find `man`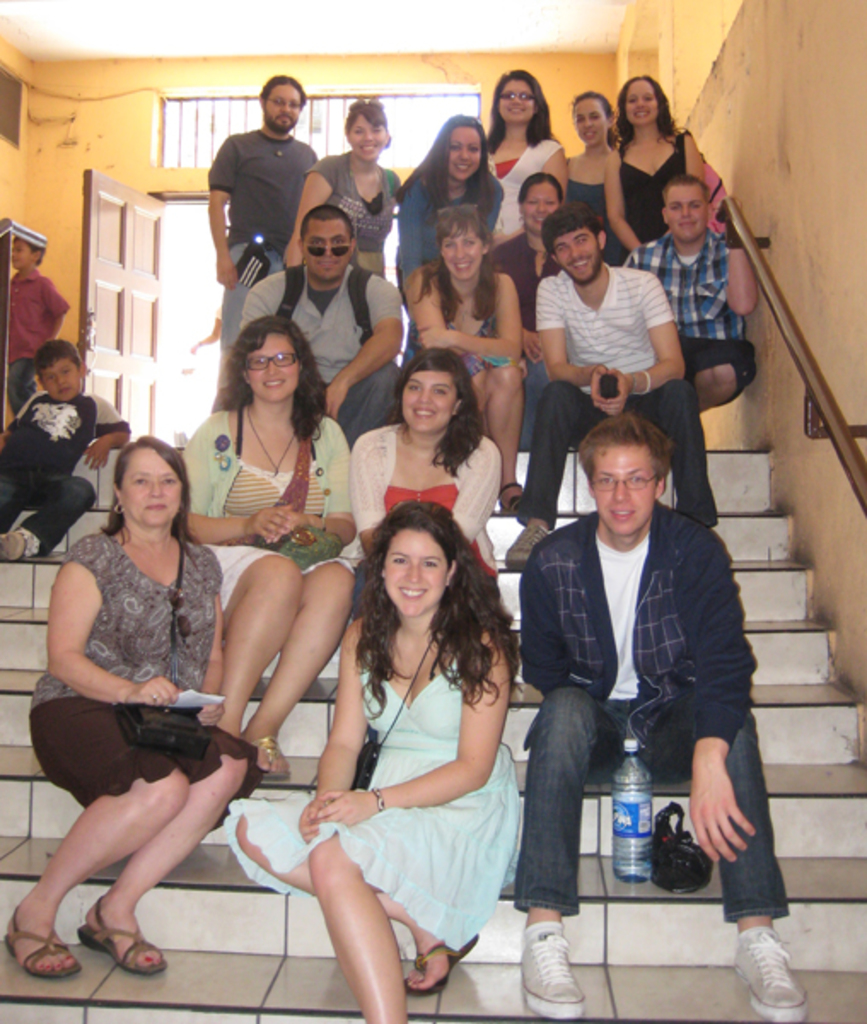
<box>203,75,317,384</box>
